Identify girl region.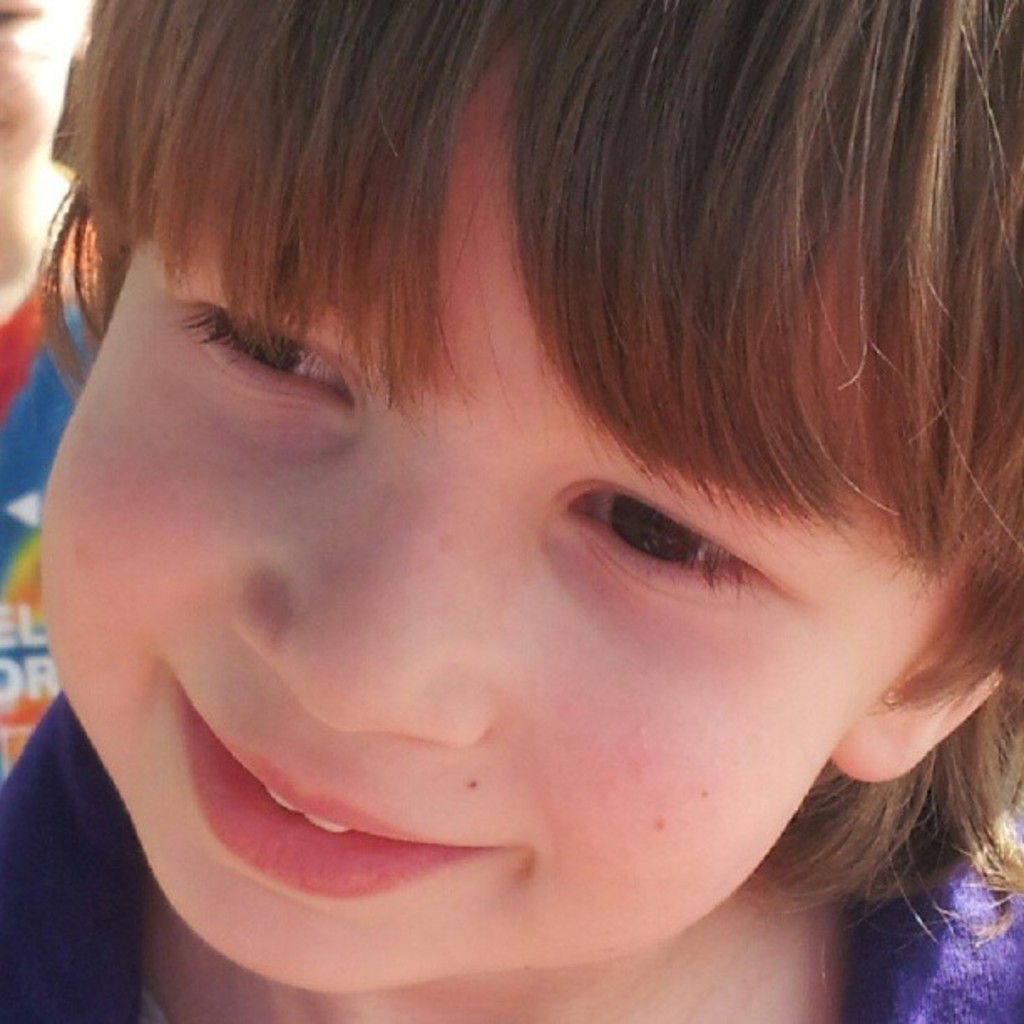
Region: Rect(0, 0, 1022, 1022).
